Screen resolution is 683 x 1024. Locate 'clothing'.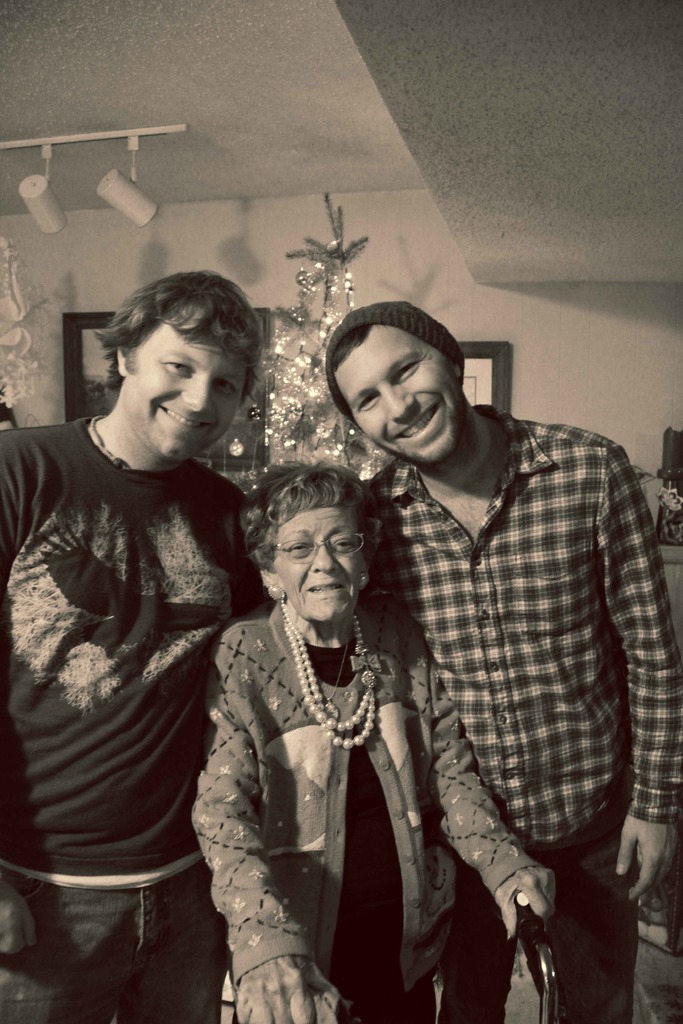
x1=183 y1=554 x2=489 y2=1023.
